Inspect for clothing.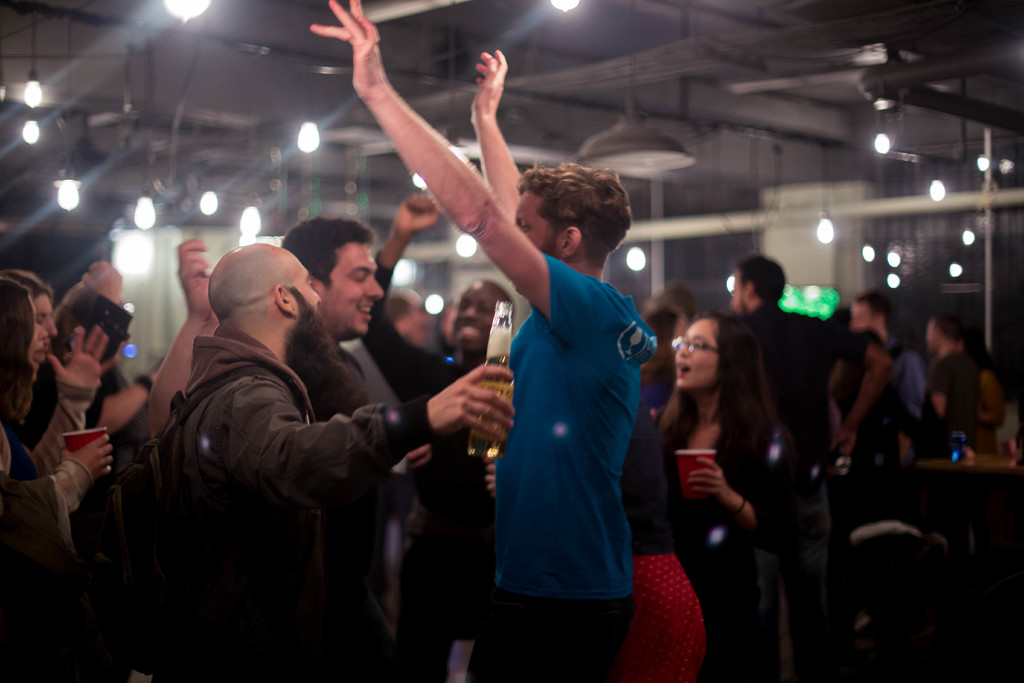
Inspection: 156:324:431:682.
